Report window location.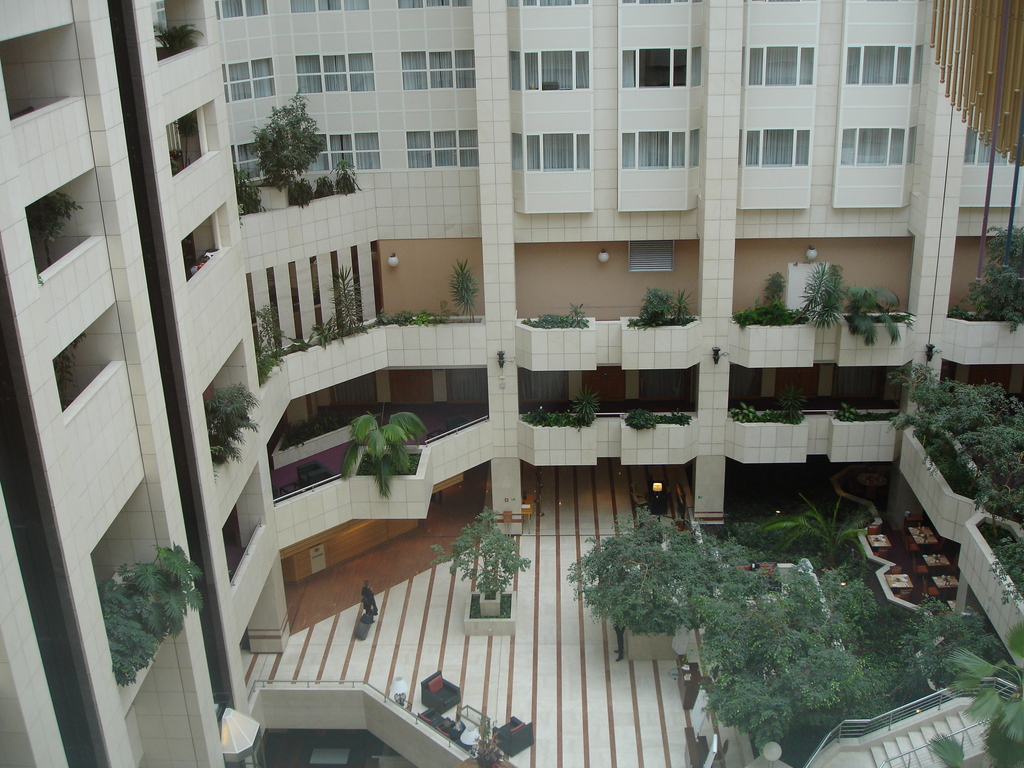
Report: pyautogui.locateOnScreen(308, 134, 381, 172).
